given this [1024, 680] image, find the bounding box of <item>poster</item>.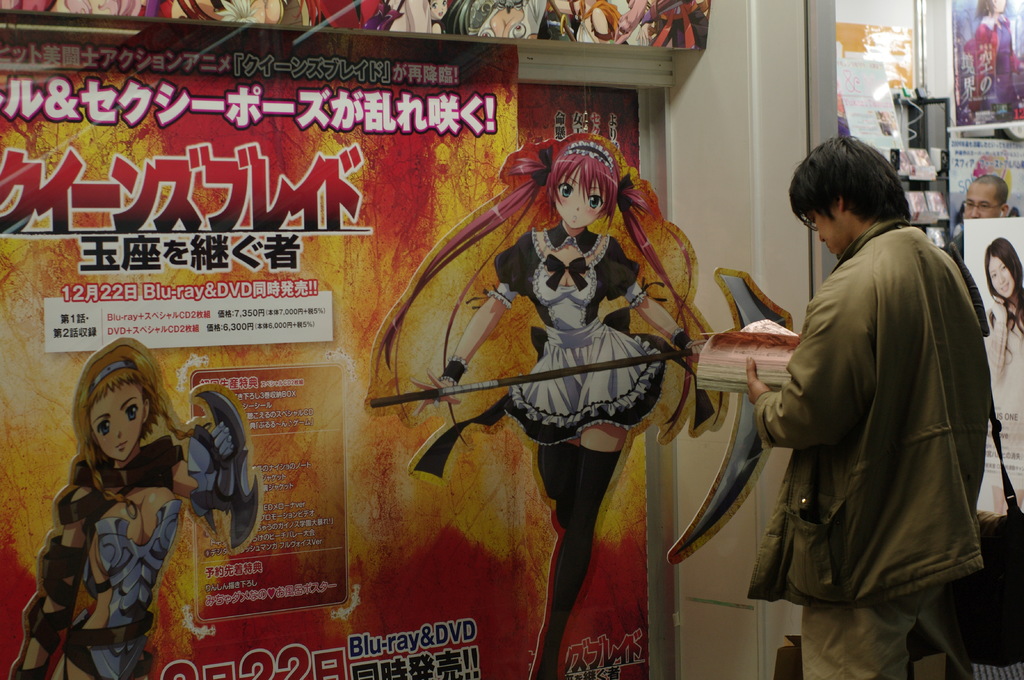
x1=5 y1=19 x2=643 y2=675.
